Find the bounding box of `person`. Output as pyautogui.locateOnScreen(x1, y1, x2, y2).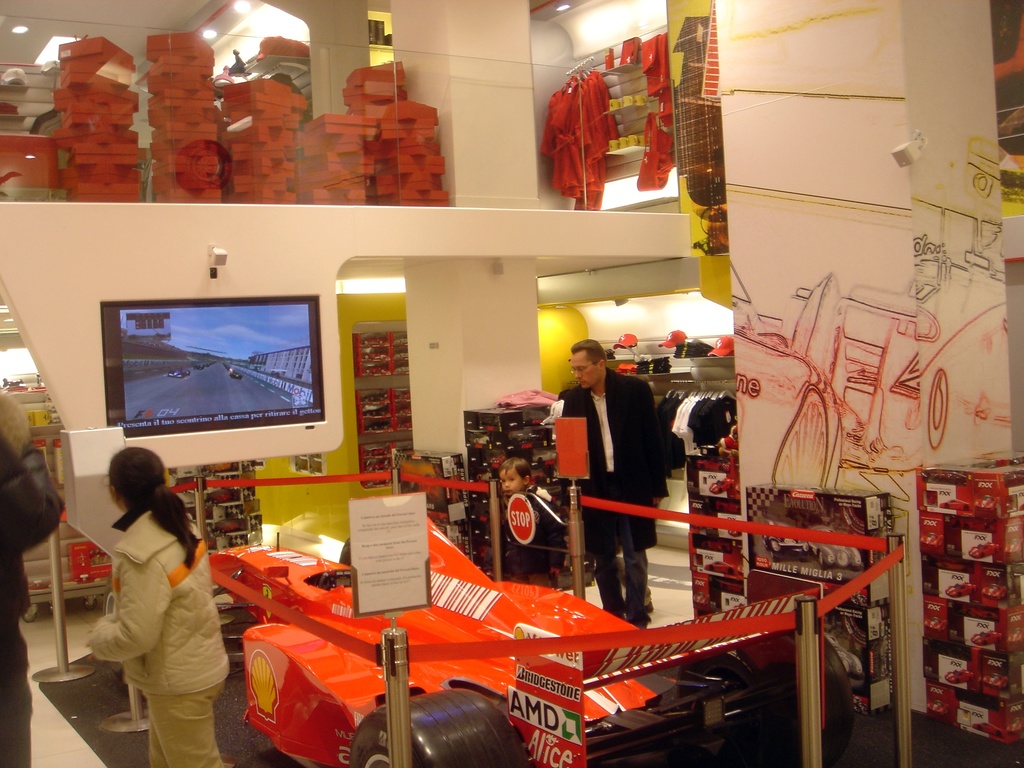
pyautogui.locateOnScreen(83, 447, 230, 767).
